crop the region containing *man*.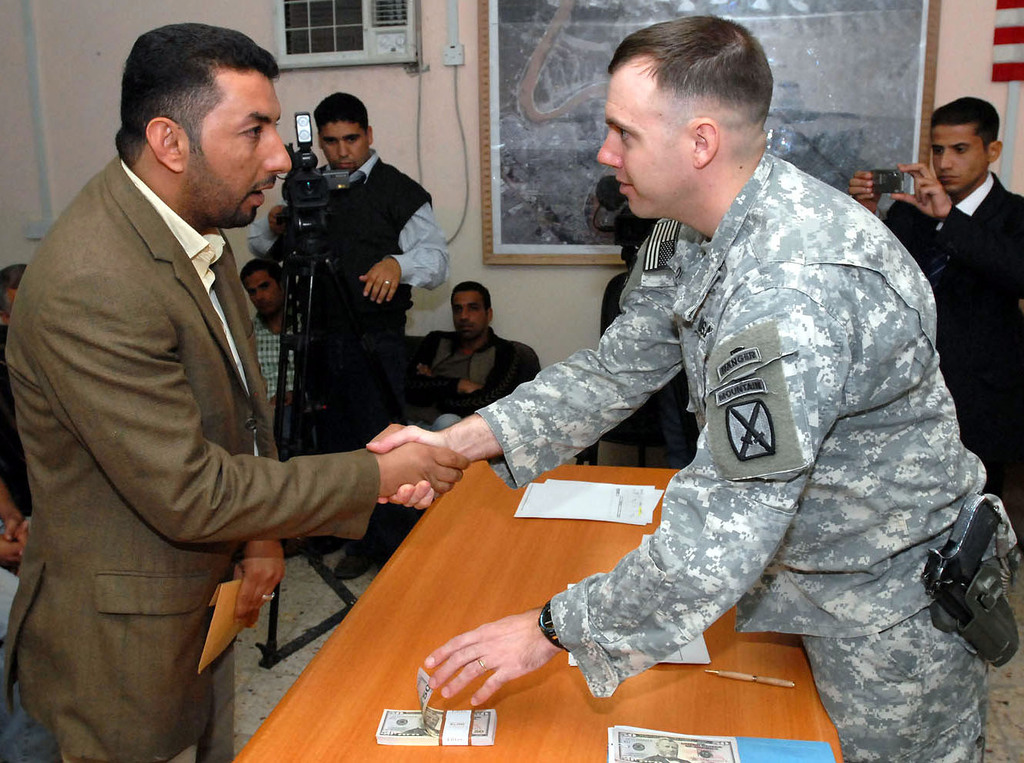
Crop region: 7,23,385,738.
